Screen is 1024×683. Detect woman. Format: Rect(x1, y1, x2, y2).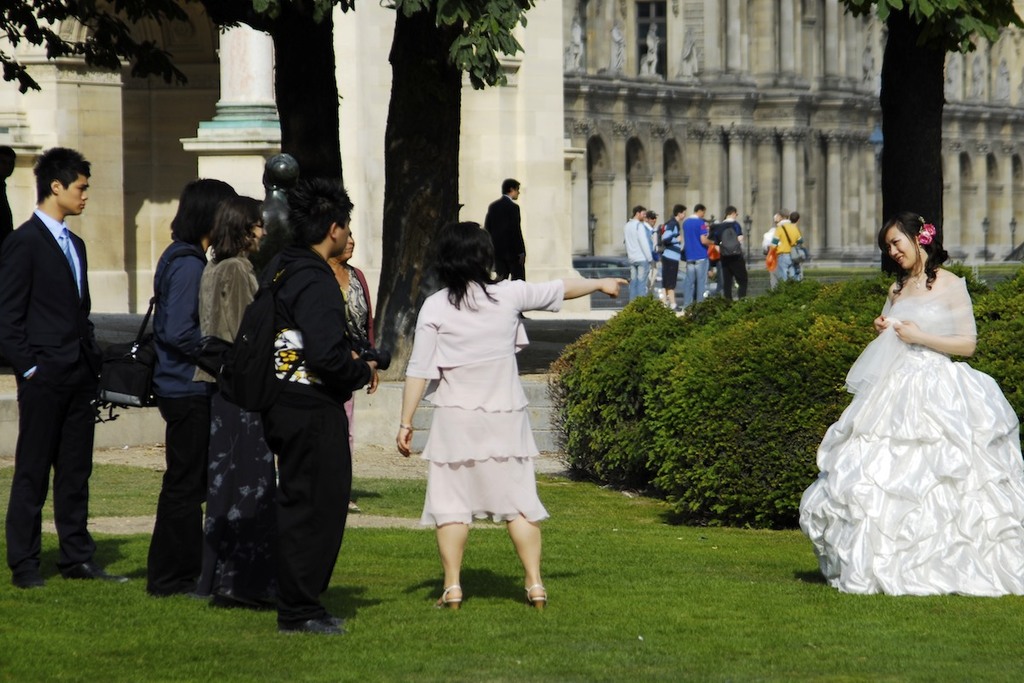
Rect(200, 200, 268, 611).
